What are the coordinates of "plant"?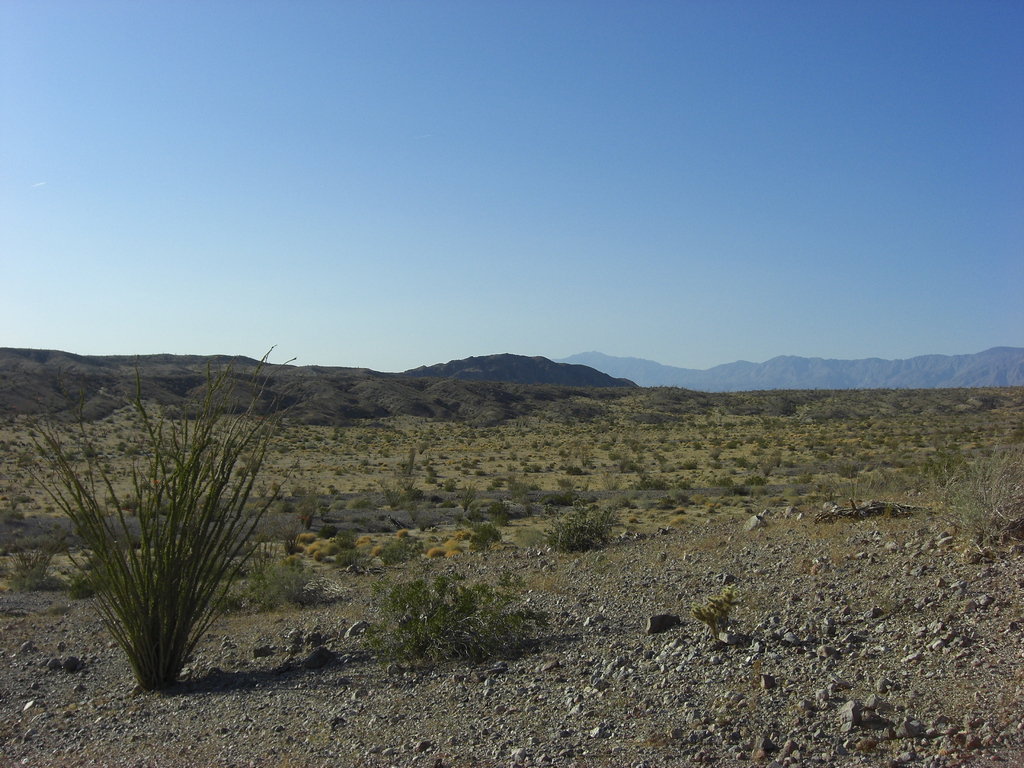
bbox=(36, 361, 303, 692).
